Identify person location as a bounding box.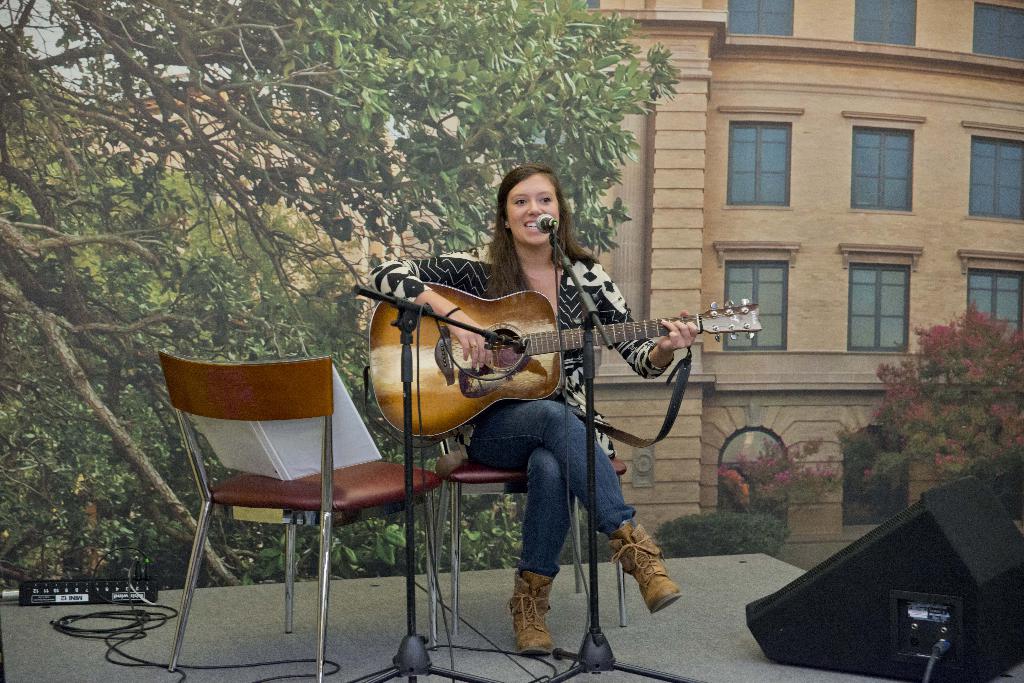
bbox(379, 170, 662, 609).
